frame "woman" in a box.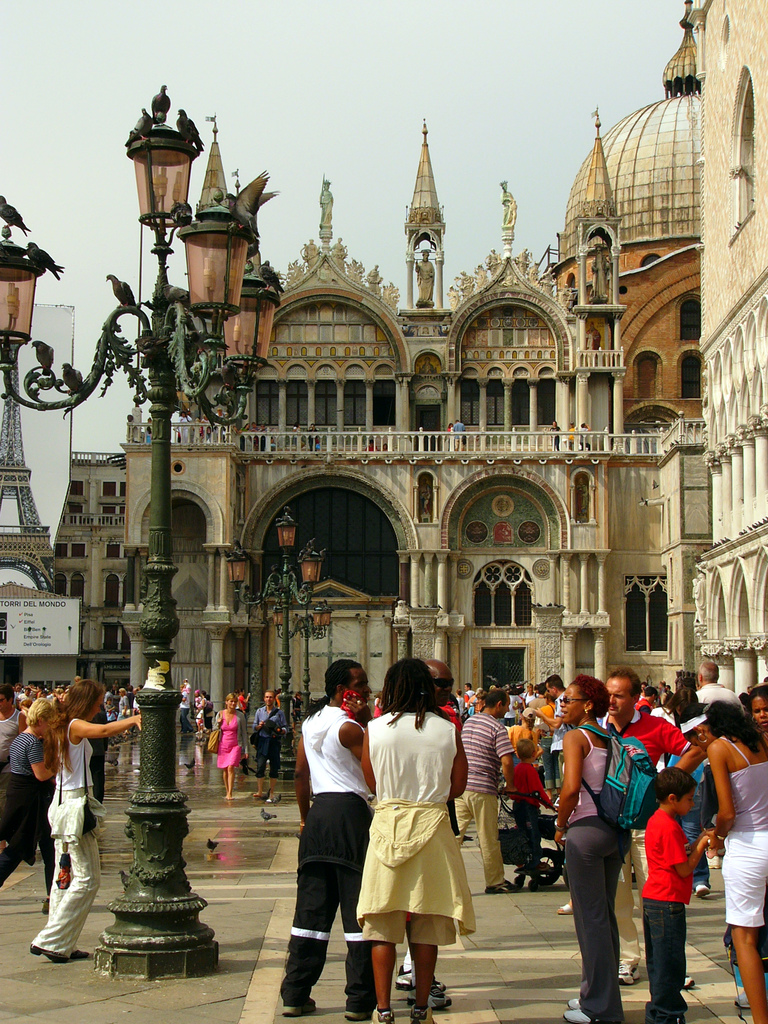
212:691:251:799.
